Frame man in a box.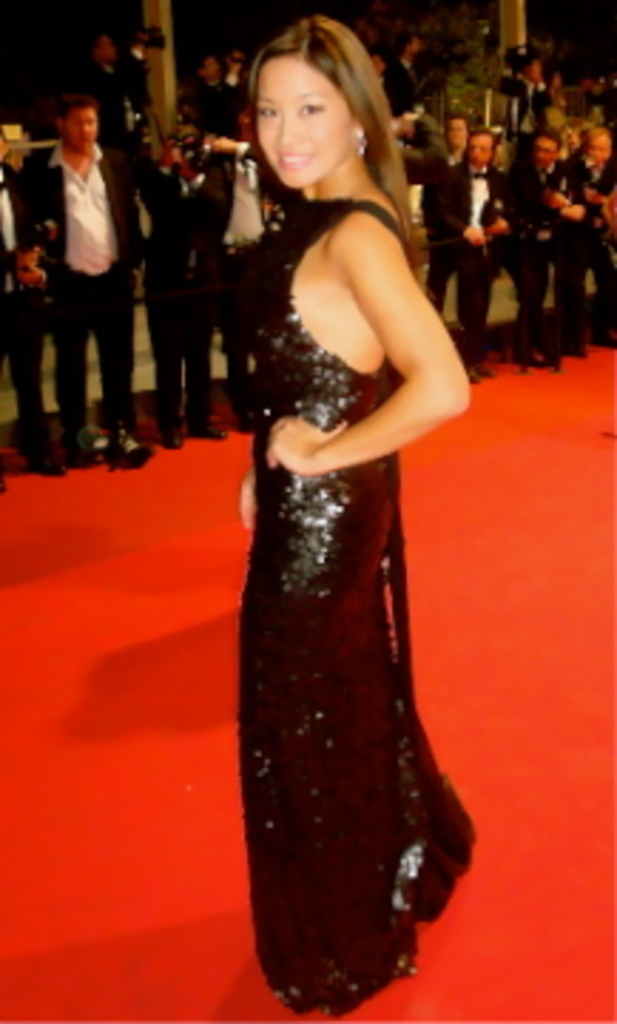
[529, 122, 552, 373].
